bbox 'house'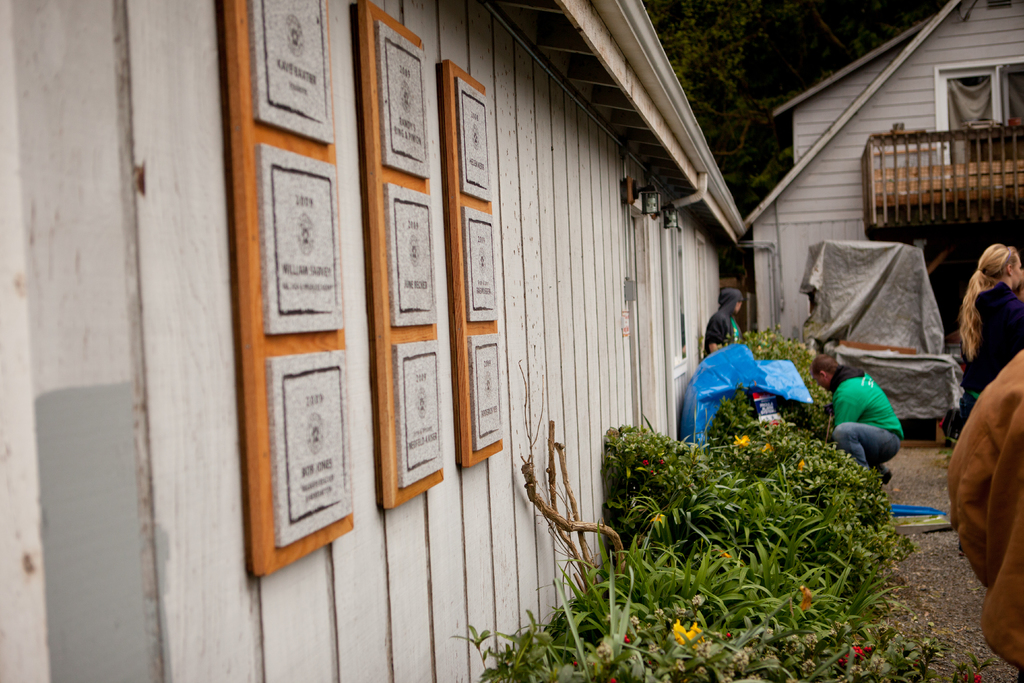
<bbox>756, 0, 1023, 468</bbox>
